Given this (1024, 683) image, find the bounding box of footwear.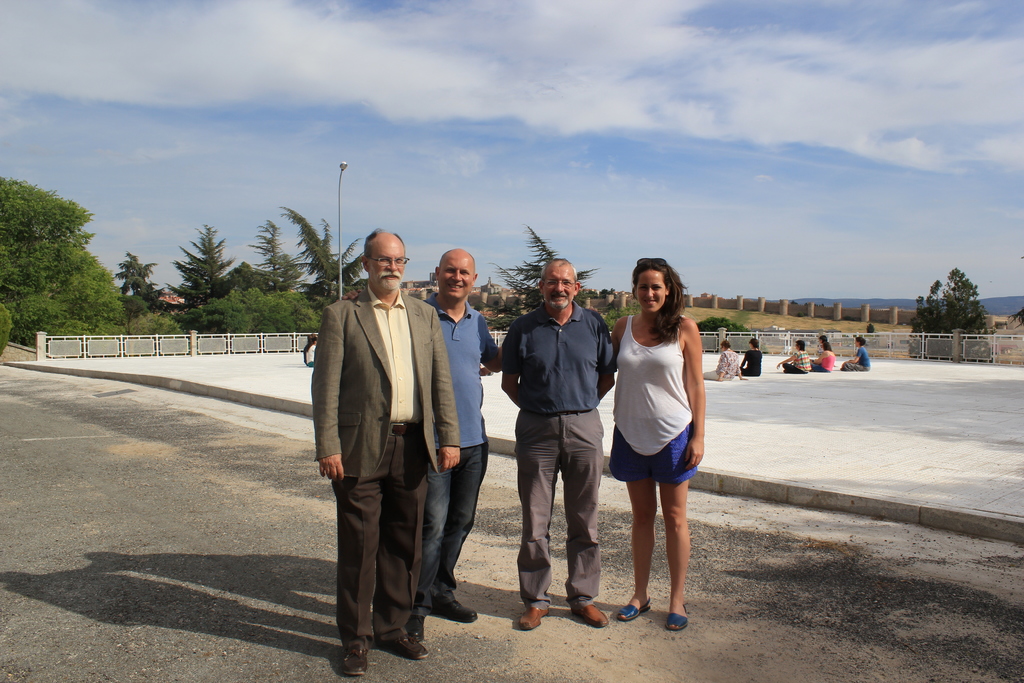
<region>378, 633, 428, 663</region>.
